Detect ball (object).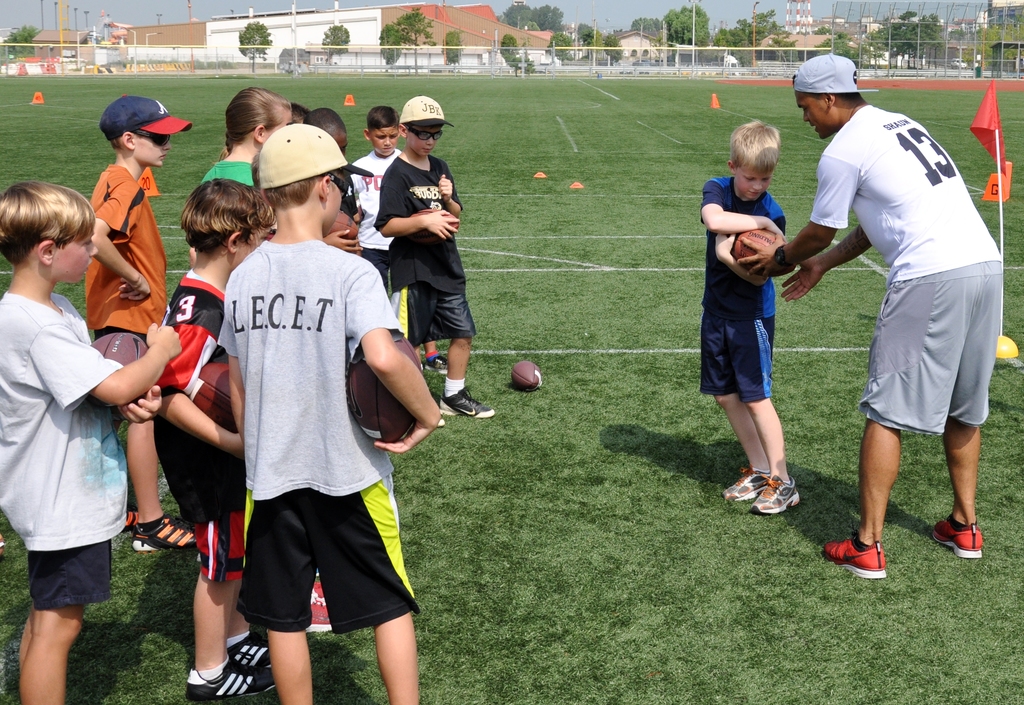
Detected at box=[348, 338, 422, 443].
